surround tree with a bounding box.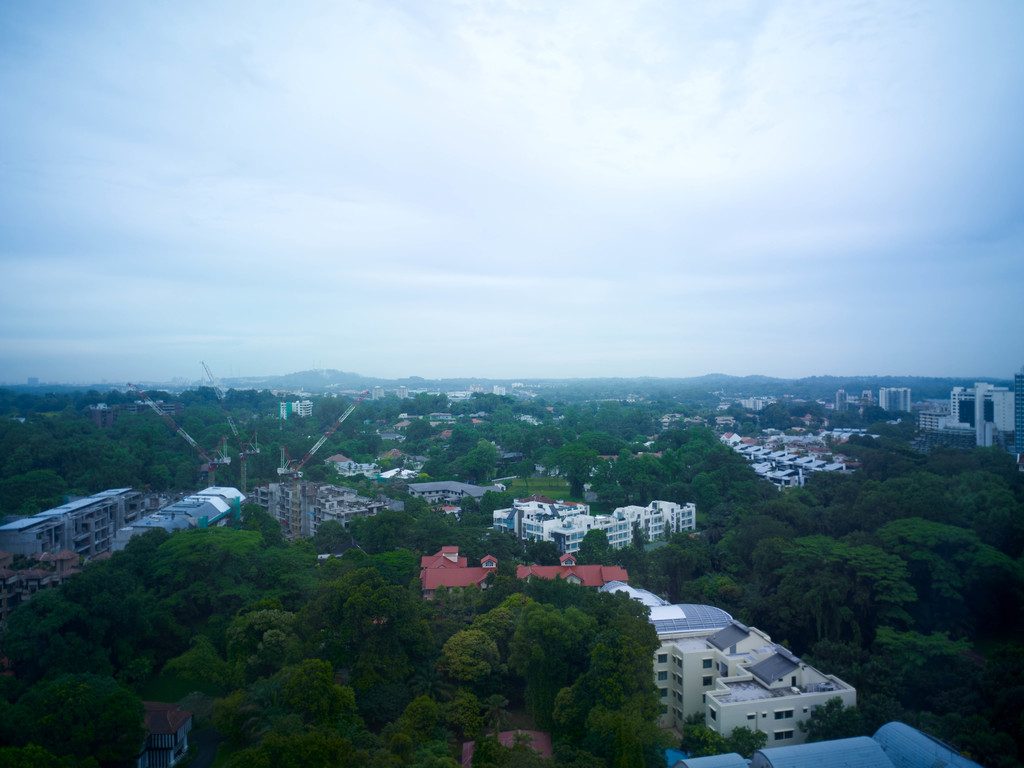
pyautogui.locateOnScreen(472, 438, 504, 486).
